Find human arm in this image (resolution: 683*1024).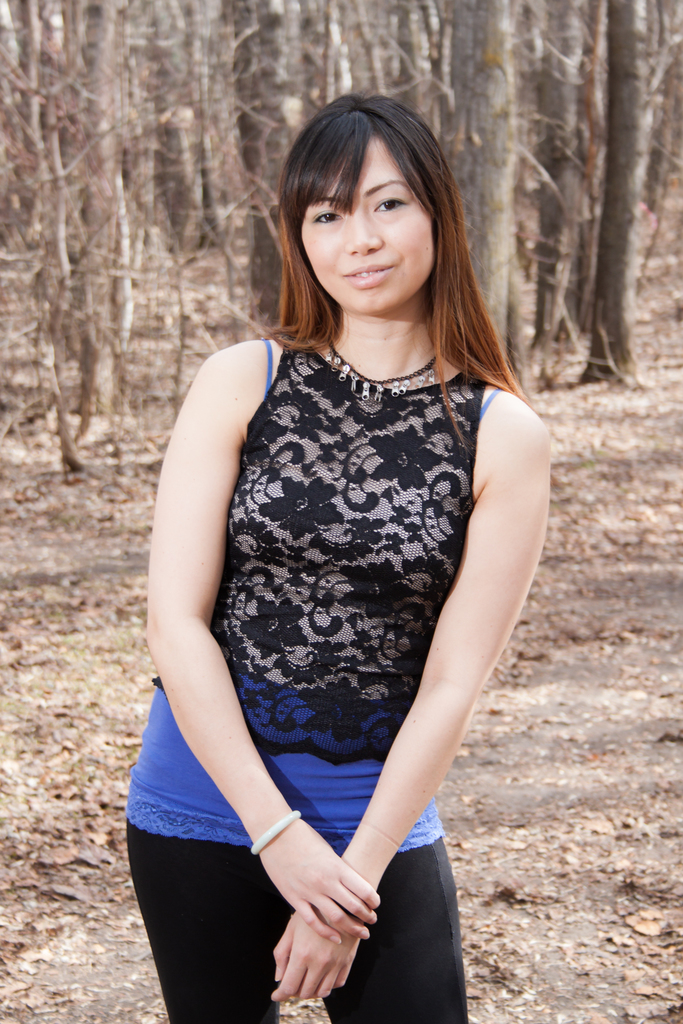
box=[139, 335, 397, 944].
